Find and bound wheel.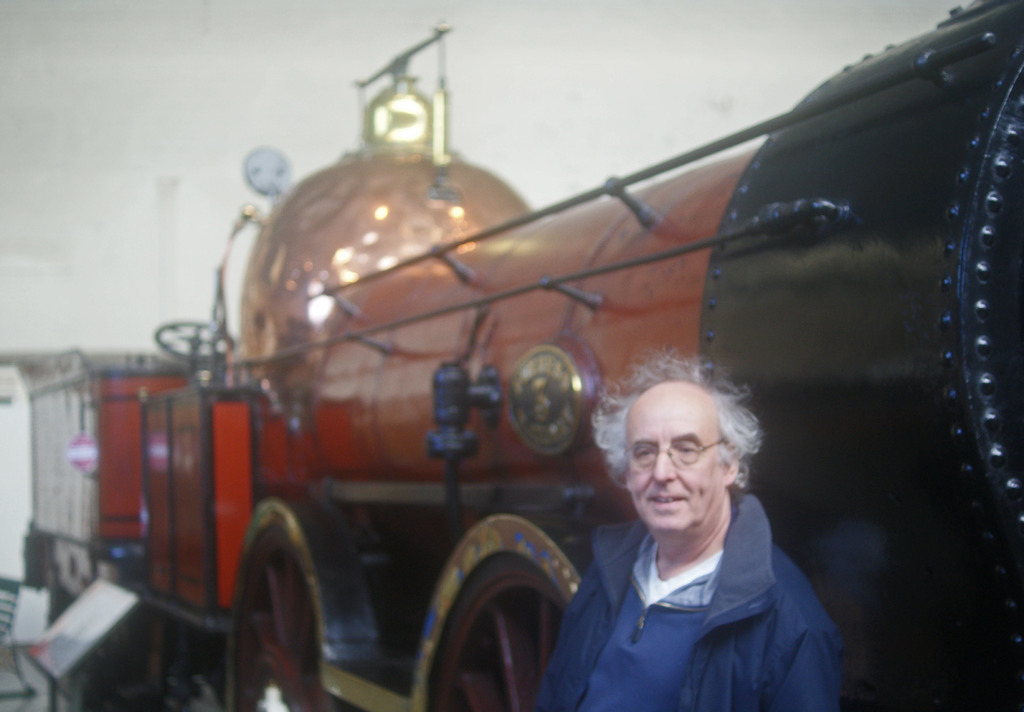
Bound: [left=410, top=515, right=600, bottom=711].
